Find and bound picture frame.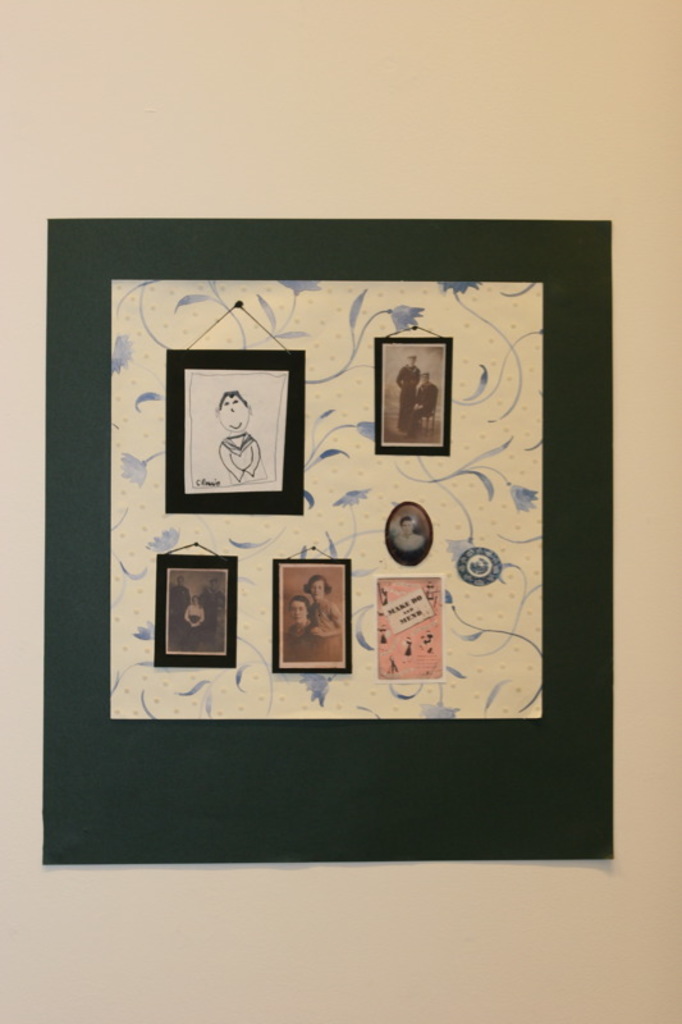
Bound: box=[154, 554, 237, 667].
